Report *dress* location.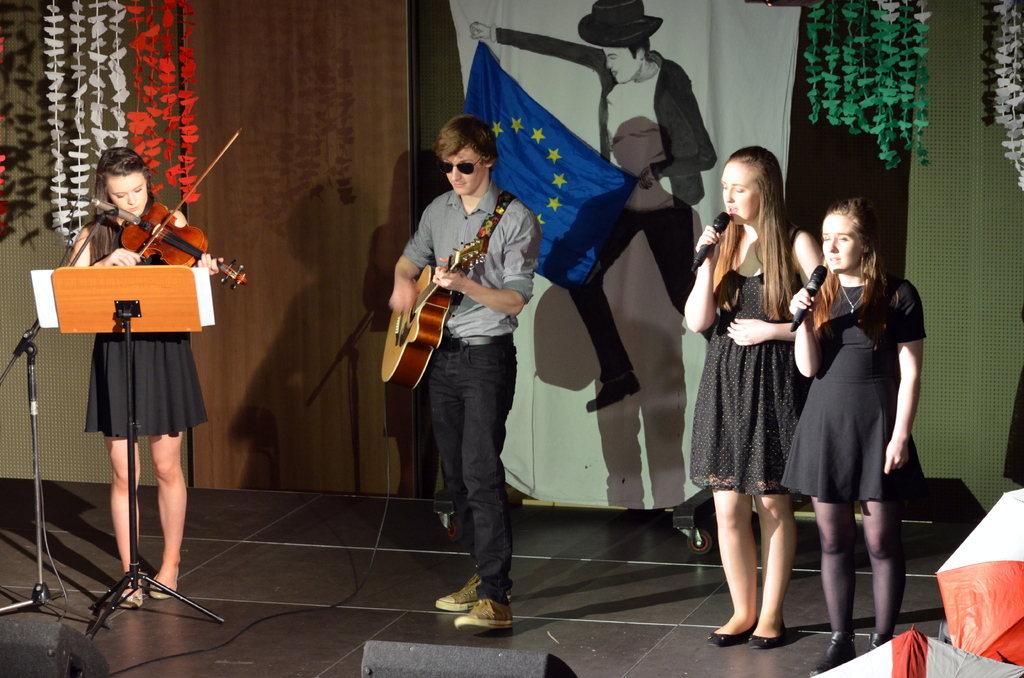
Report: pyautogui.locateOnScreen(682, 223, 812, 495).
